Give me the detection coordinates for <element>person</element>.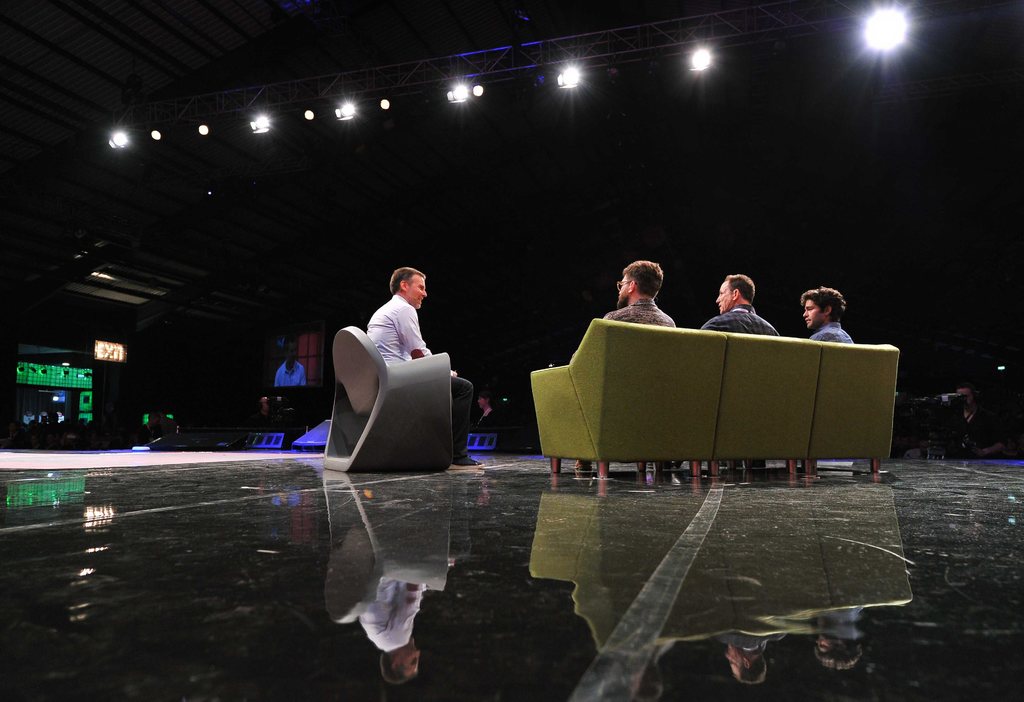
{"x1": 795, "y1": 286, "x2": 861, "y2": 343}.
